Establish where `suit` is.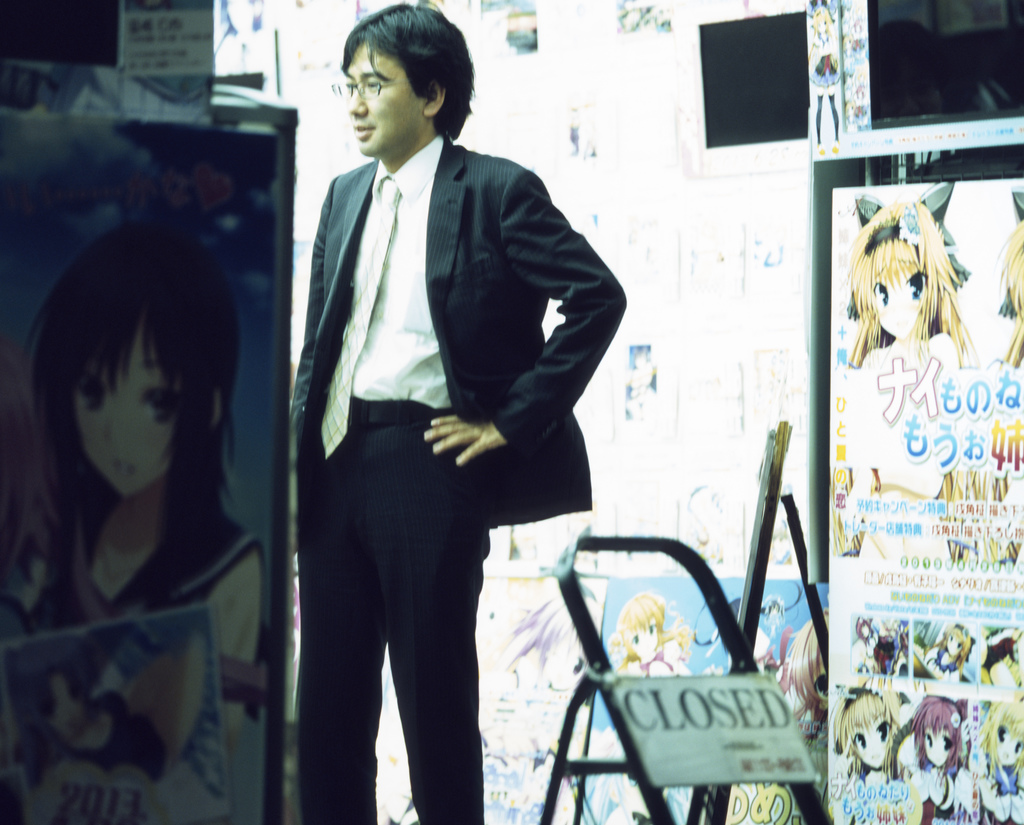
Established at pyautogui.locateOnScreen(330, 154, 656, 776).
